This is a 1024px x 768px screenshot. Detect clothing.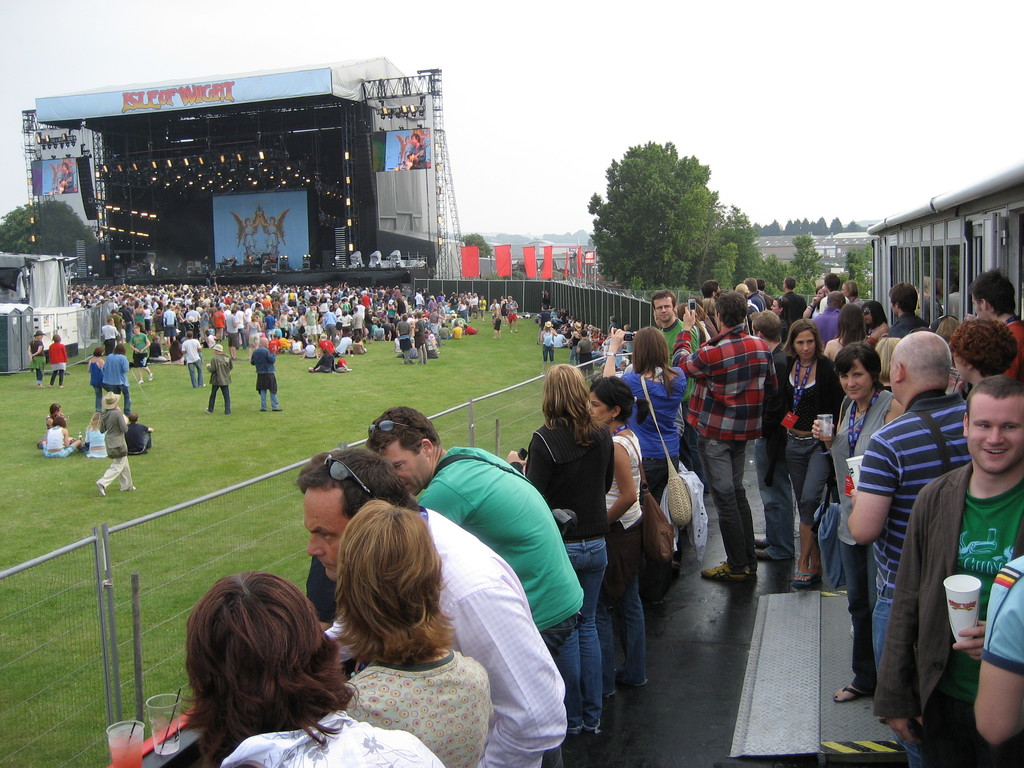
541 329 555 364.
